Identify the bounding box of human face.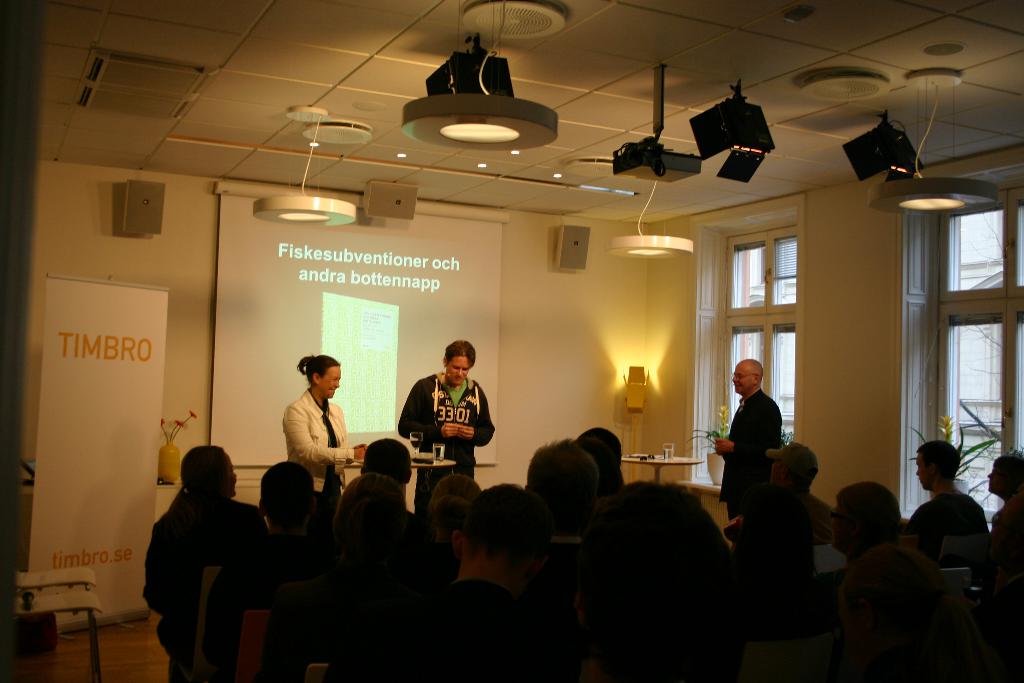
bbox=(448, 357, 470, 384).
